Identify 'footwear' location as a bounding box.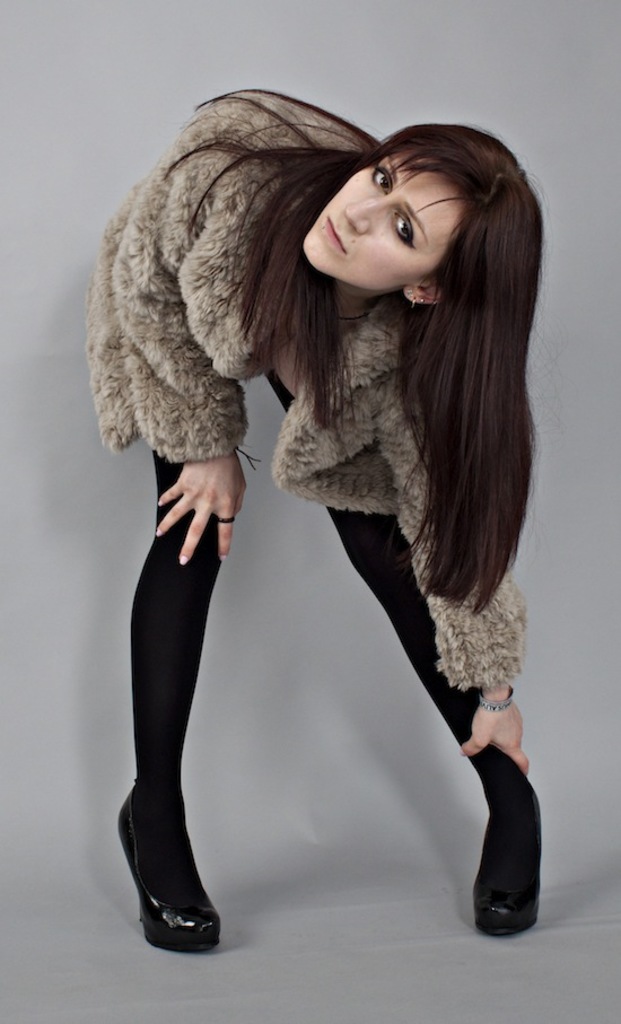
[464, 741, 545, 921].
